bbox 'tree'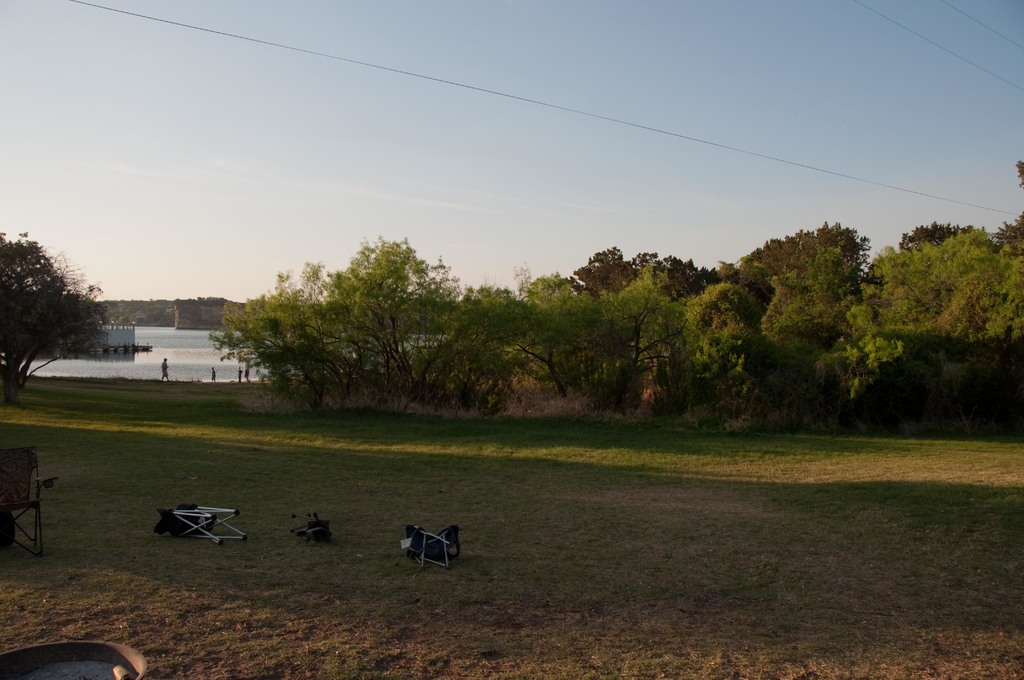
<bbox>685, 282, 761, 332</bbox>
